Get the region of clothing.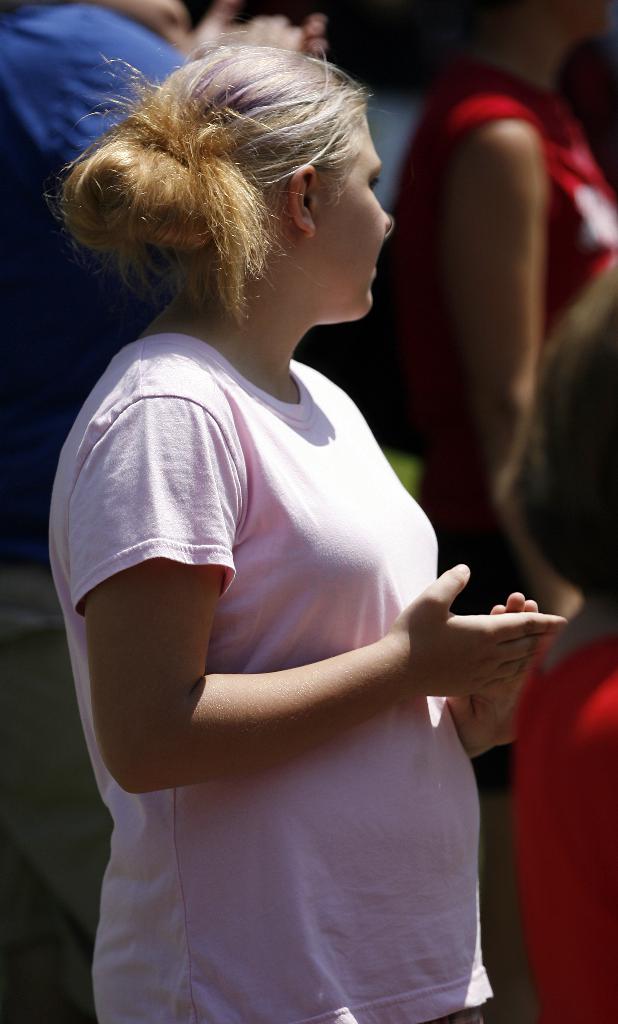
0/0/265/1023.
